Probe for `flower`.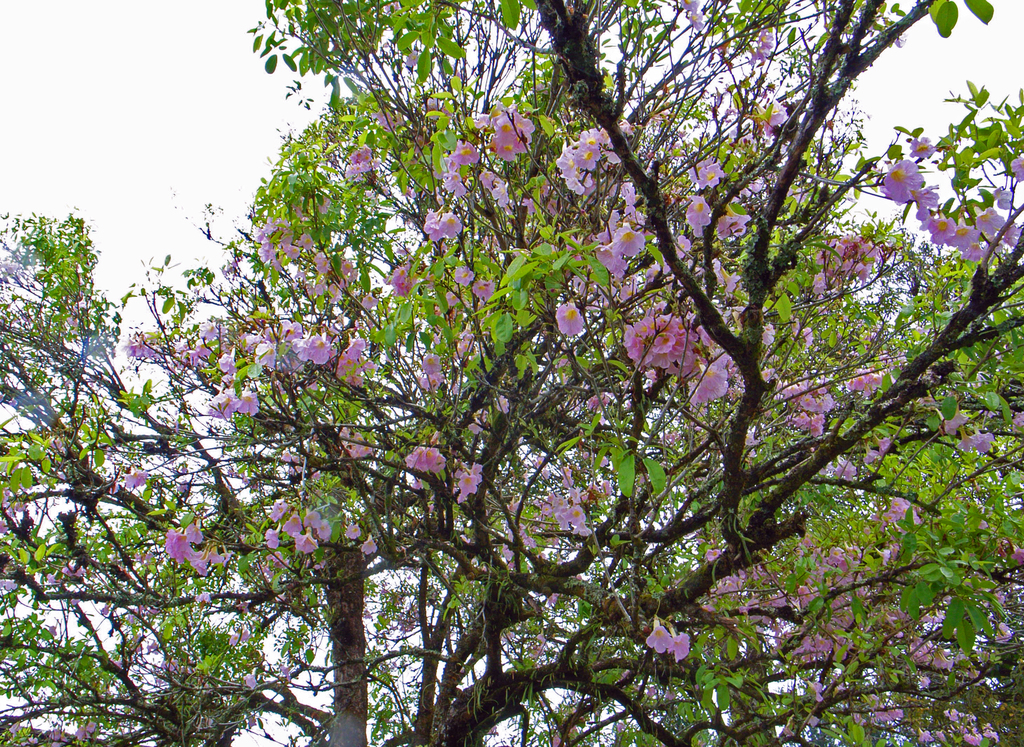
Probe result: {"x1": 648, "y1": 682, "x2": 657, "y2": 695}.
